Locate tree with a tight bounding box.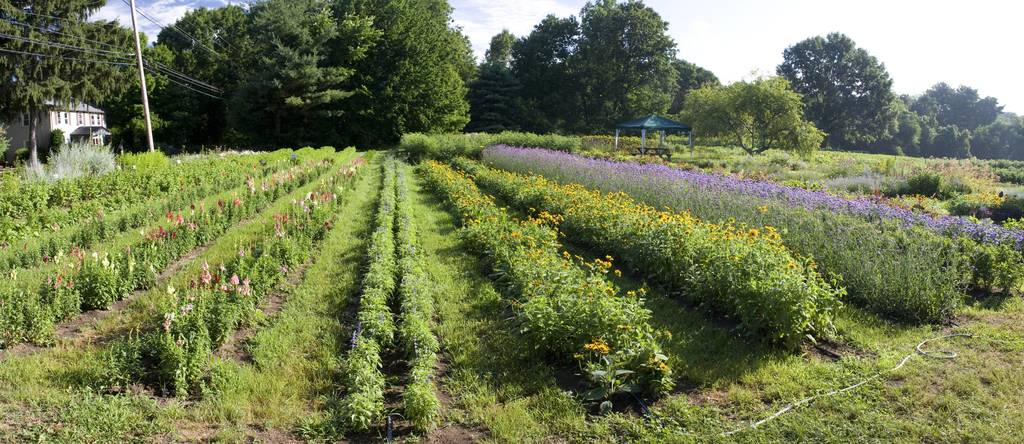
(left=778, top=21, right=907, bottom=147).
